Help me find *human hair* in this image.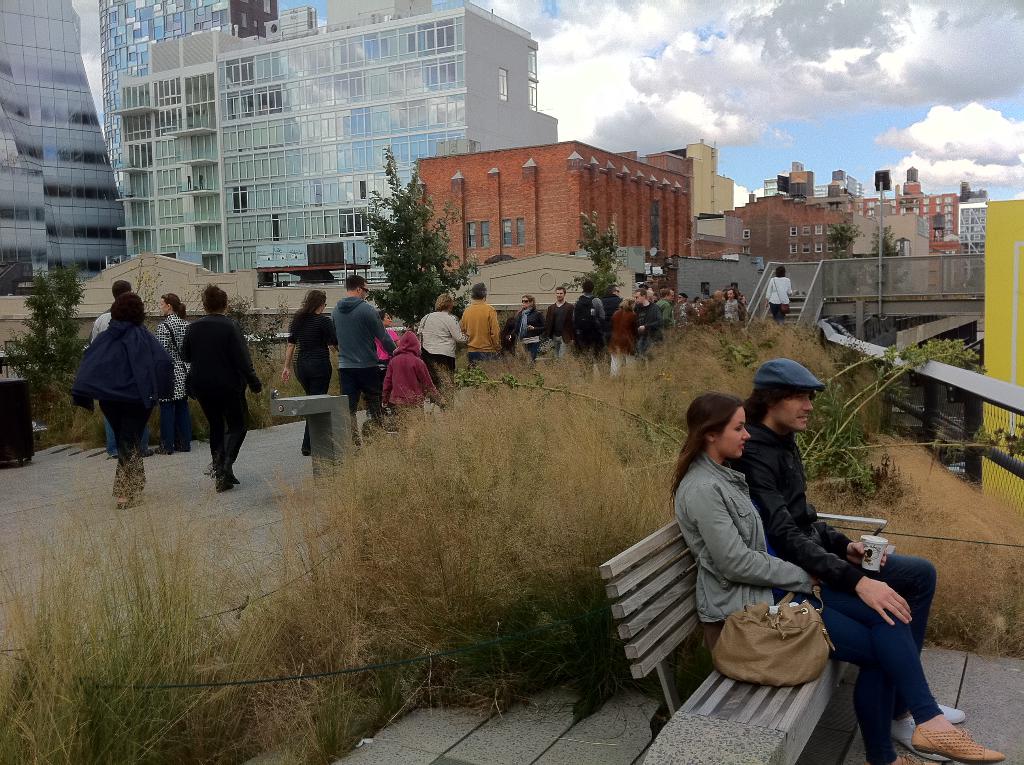
Found it: 161 293 187 318.
